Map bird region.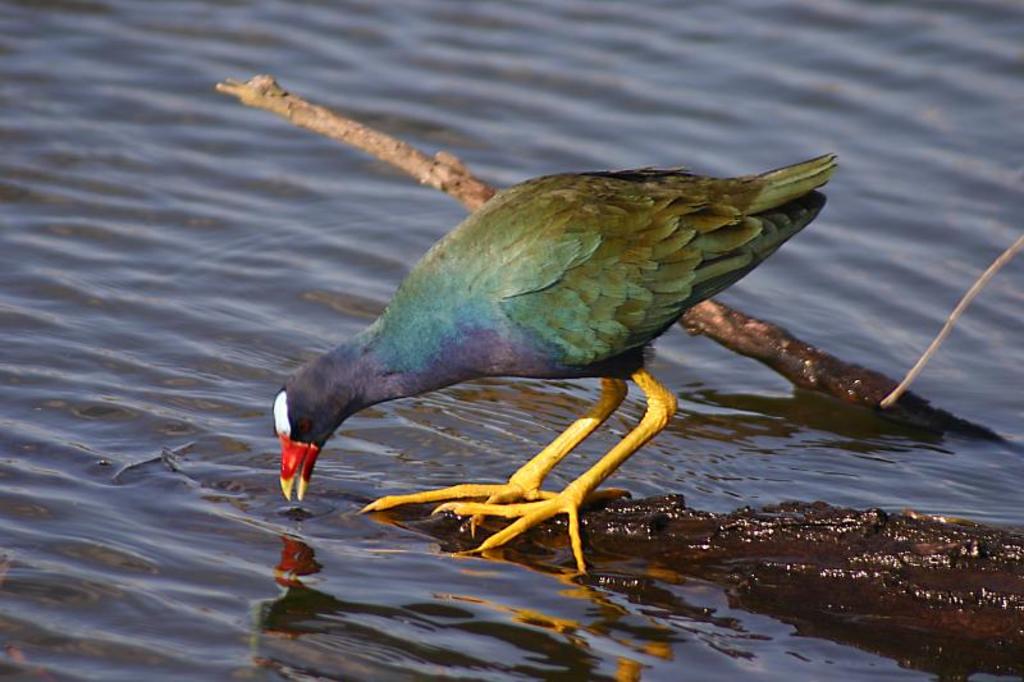
Mapped to Rect(269, 157, 850, 546).
